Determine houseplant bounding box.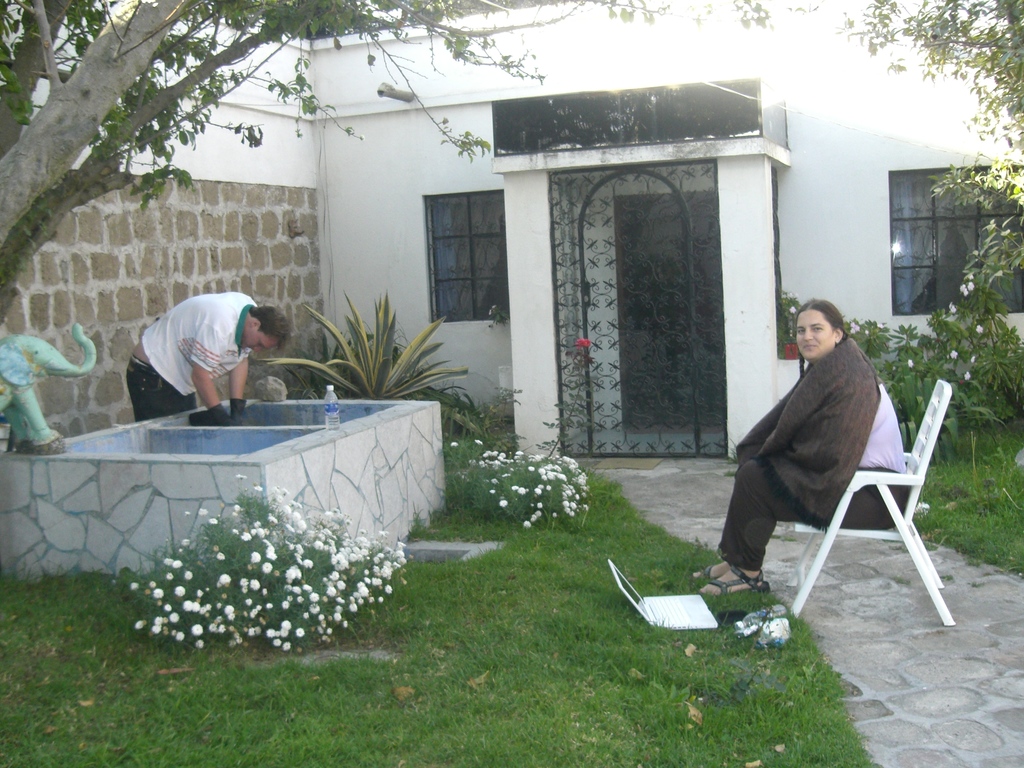
Determined: [243, 286, 479, 401].
